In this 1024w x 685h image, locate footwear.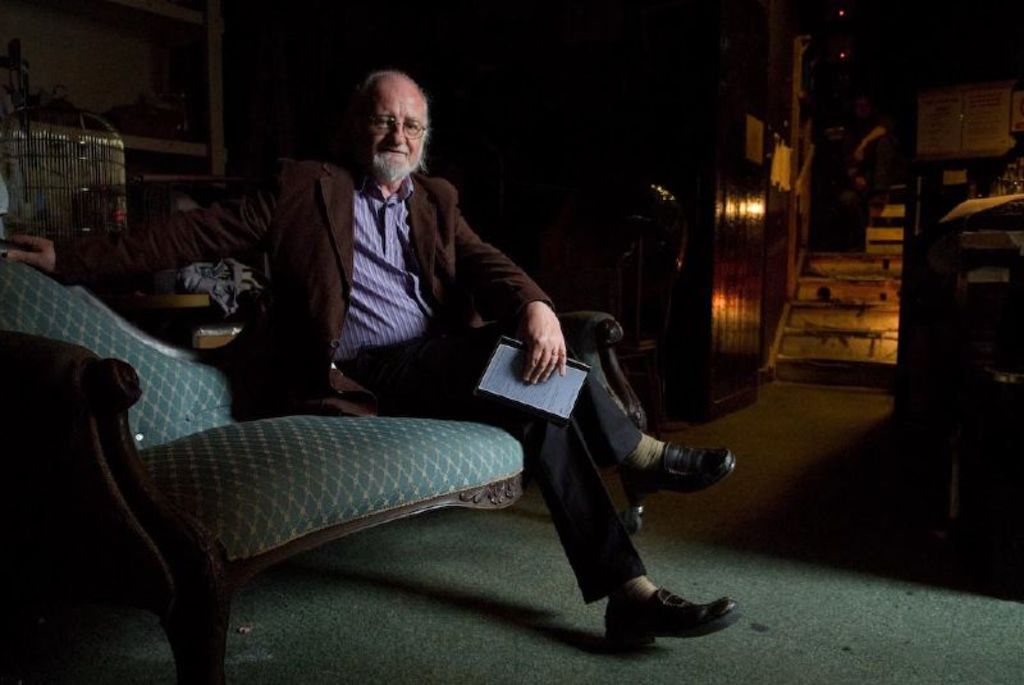
Bounding box: rect(603, 585, 737, 648).
